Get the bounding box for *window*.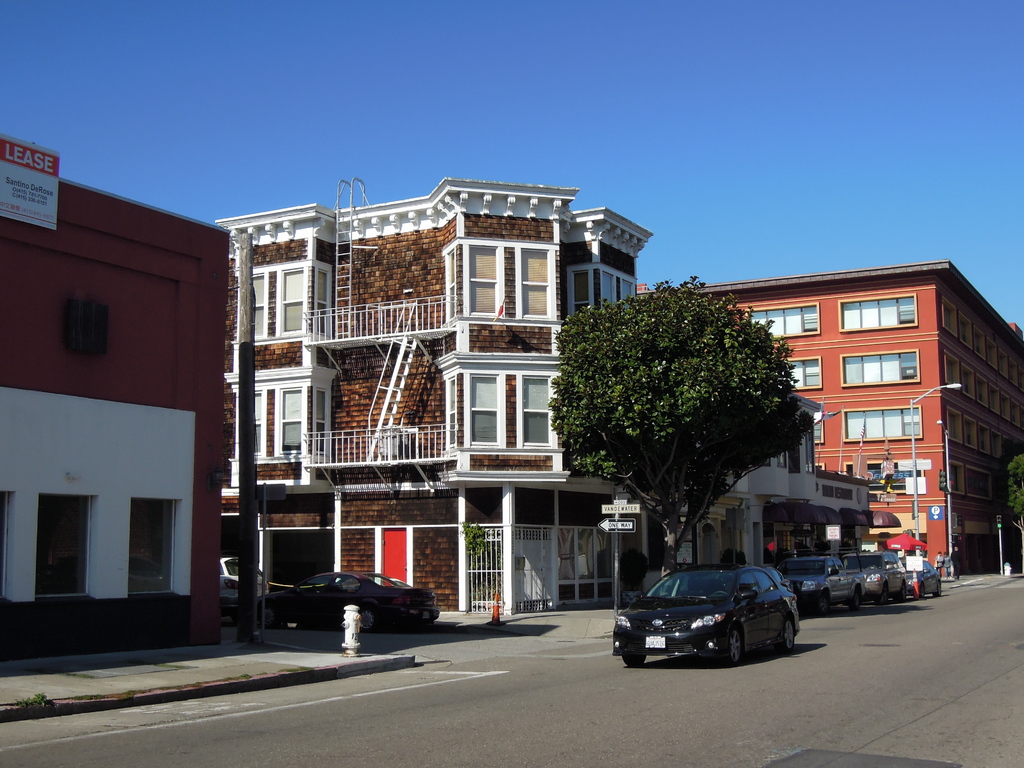
bbox=(455, 364, 539, 465).
